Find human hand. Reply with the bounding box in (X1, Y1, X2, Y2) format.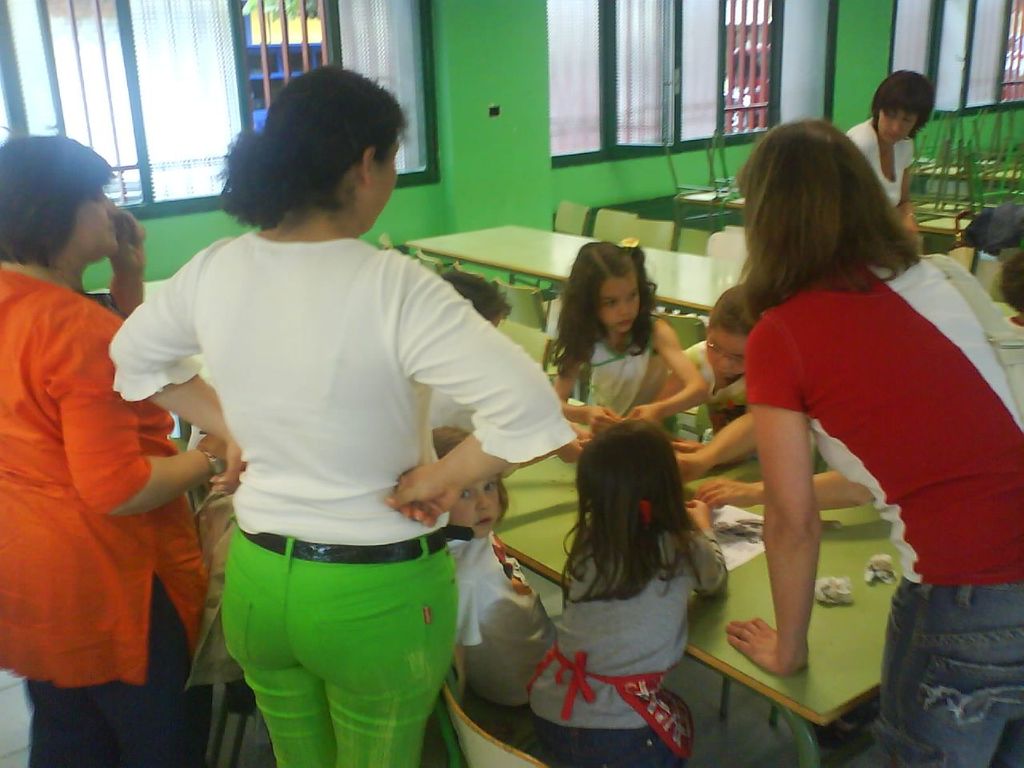
(377, 452, 463, 538).
